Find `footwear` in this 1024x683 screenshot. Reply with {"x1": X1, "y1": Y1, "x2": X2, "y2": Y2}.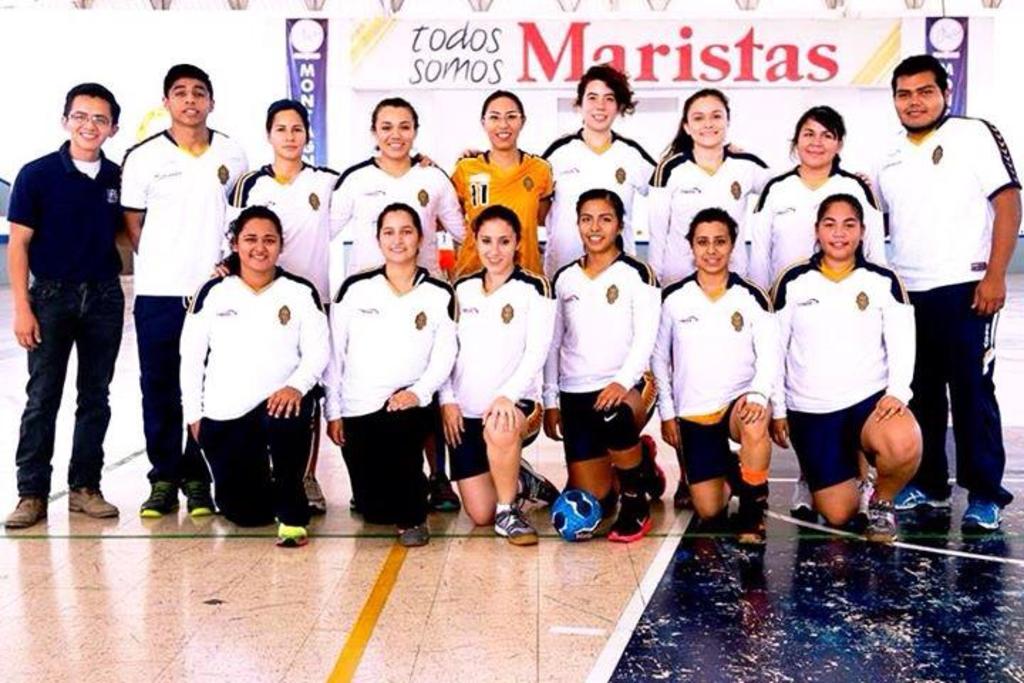
{"x1": 786, "y1": 481, "x2": 812, "y2": 524}.
